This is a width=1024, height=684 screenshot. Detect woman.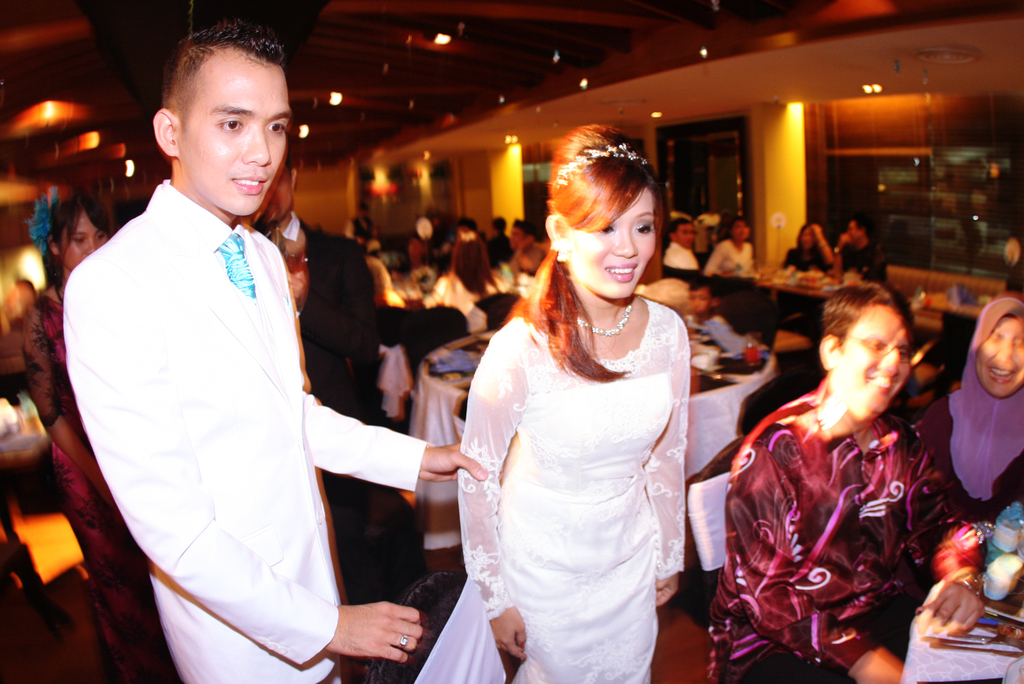
l=919, t=300, r=1023, b=521.
